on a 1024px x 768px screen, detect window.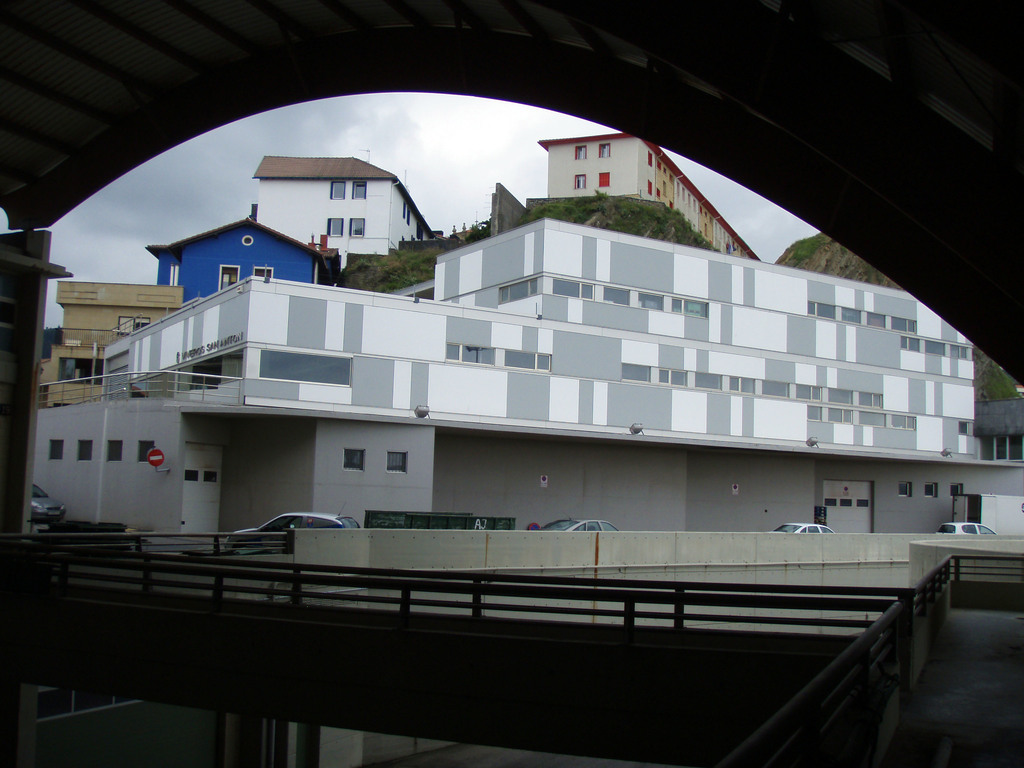
crop(48, 439, 60, 456).
